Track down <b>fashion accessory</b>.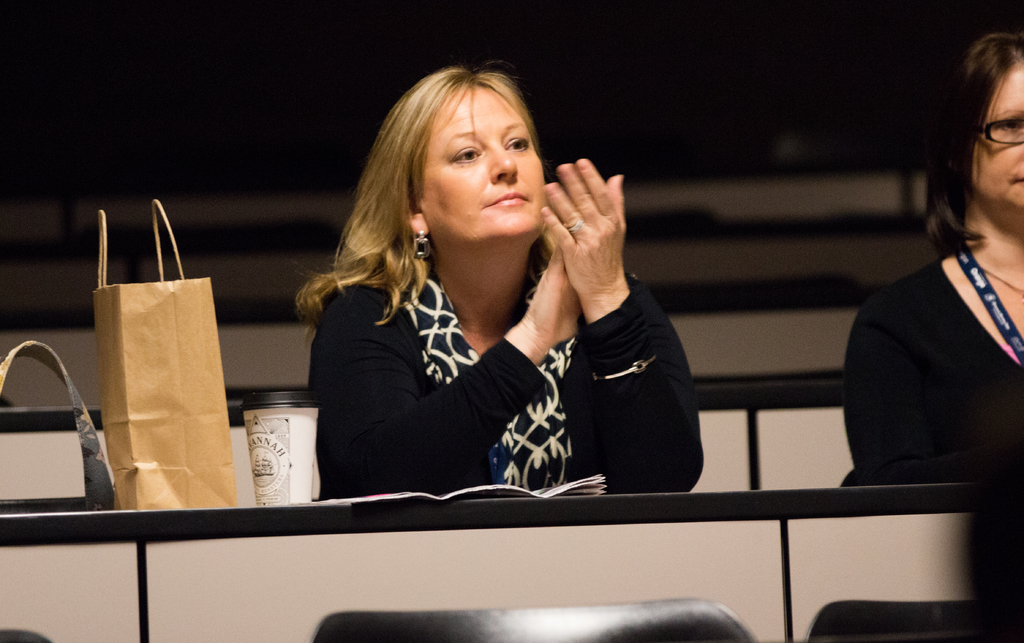
Tracked to (413, 228, 434, 257).
